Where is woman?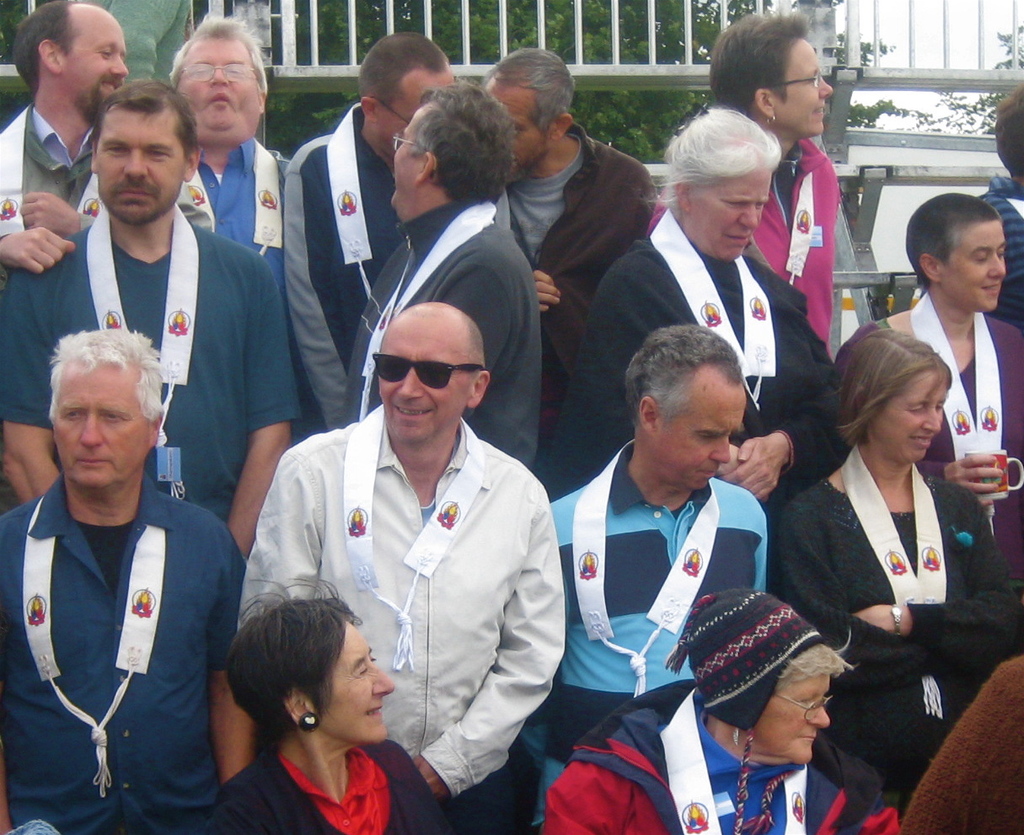
locate(786, 288, 996, 834).
